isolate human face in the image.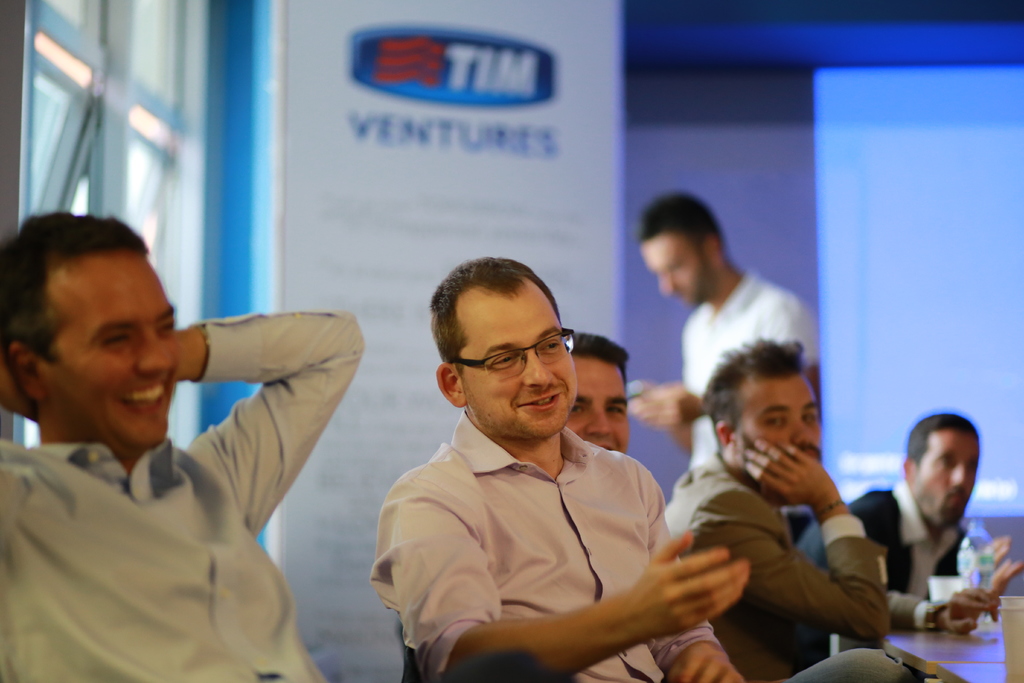
Isolated region: <bbox>732, 374, 815, 460</bbox>.
